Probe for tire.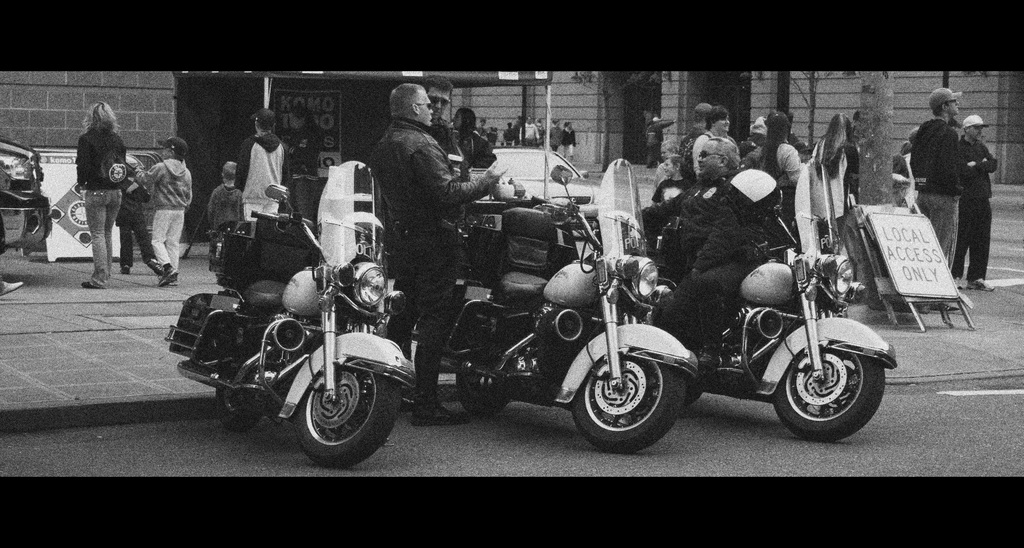
Probe result: region(292, 369, 398, 465).
